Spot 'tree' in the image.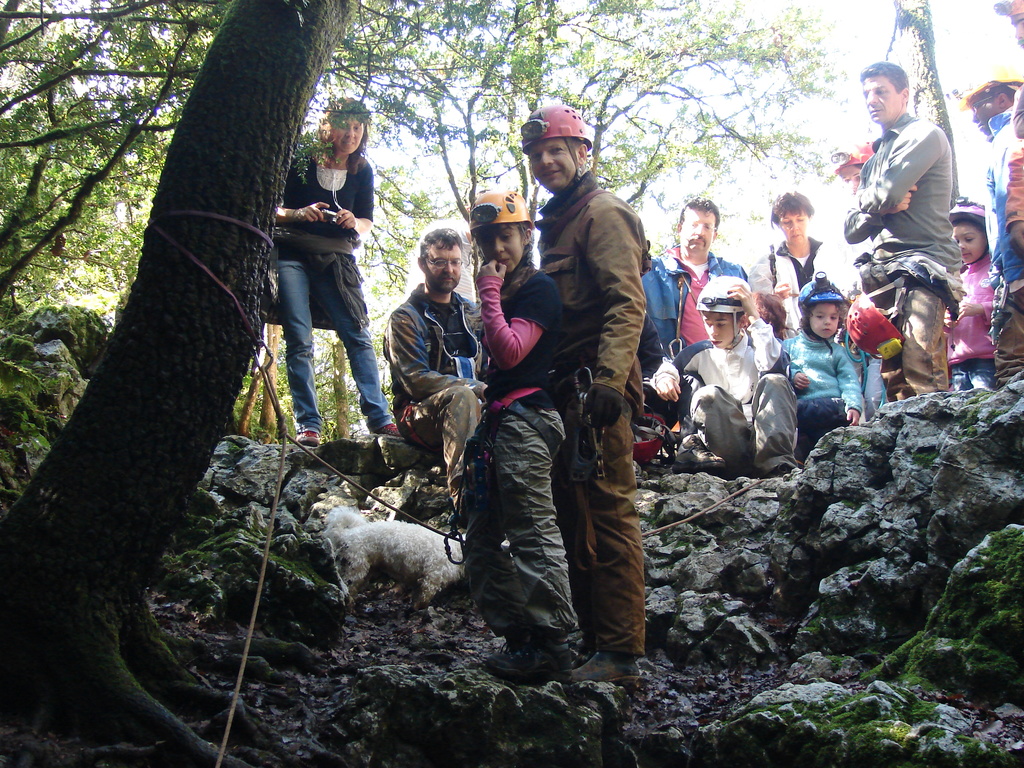
'tree' found at (x1=887, y1=0, x2=963, y2=212).
